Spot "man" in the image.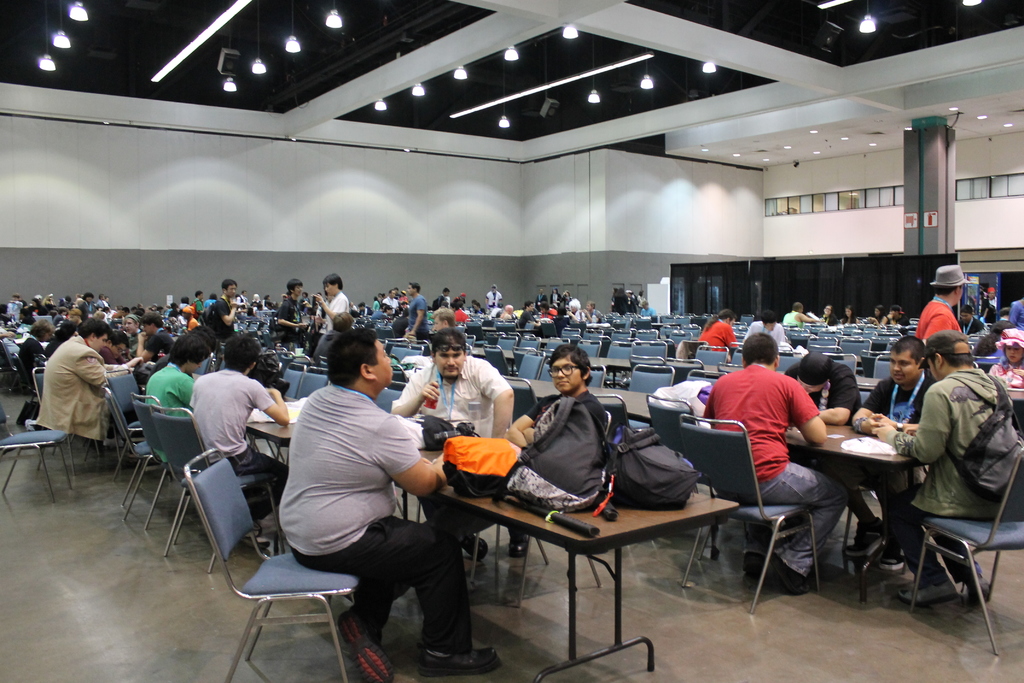
"man" found at (182,333,291,526).
